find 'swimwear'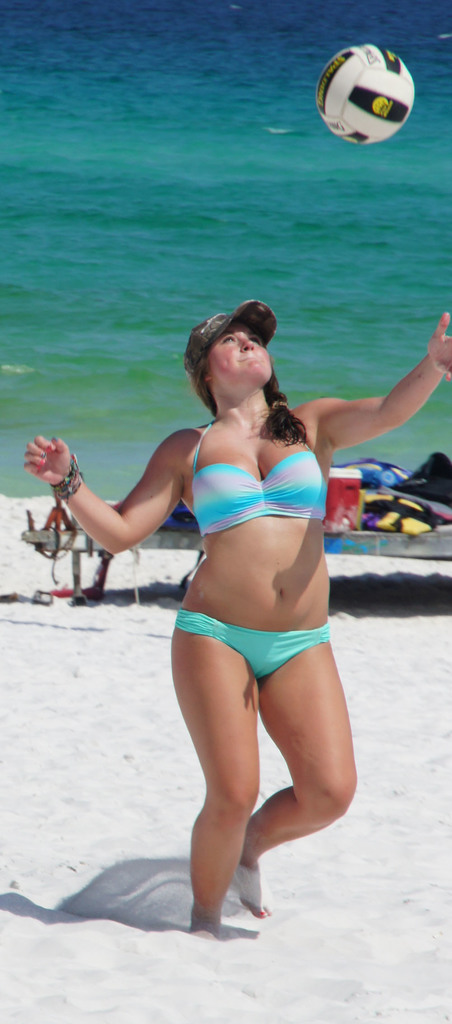
bbox(168, 611, 334, 683)
